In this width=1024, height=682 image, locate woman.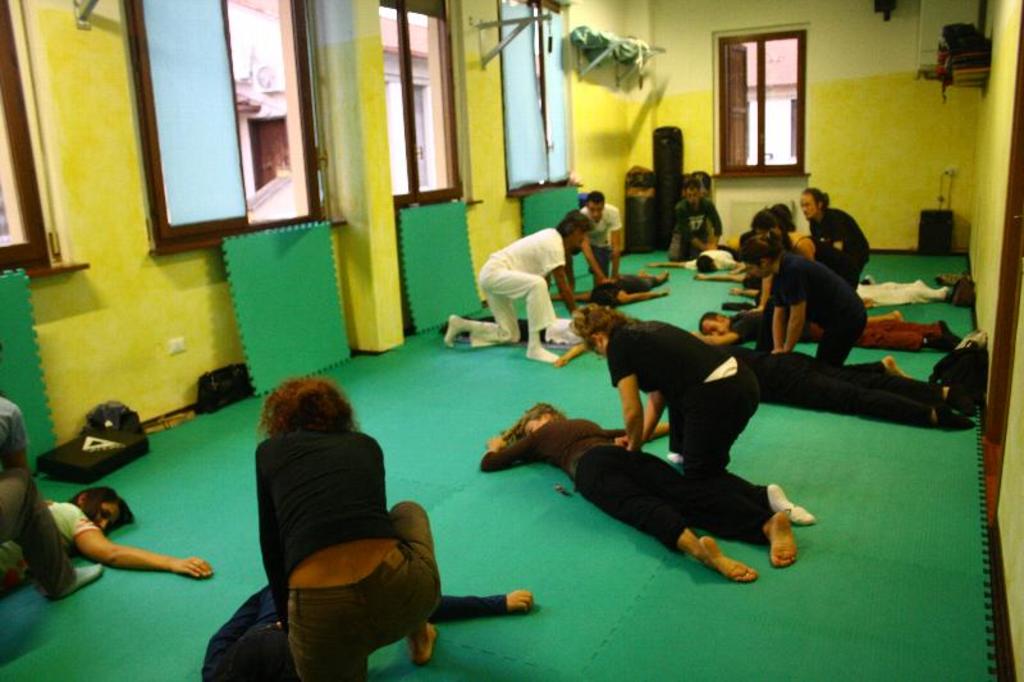
Bounding box: (4,485,219,578).
